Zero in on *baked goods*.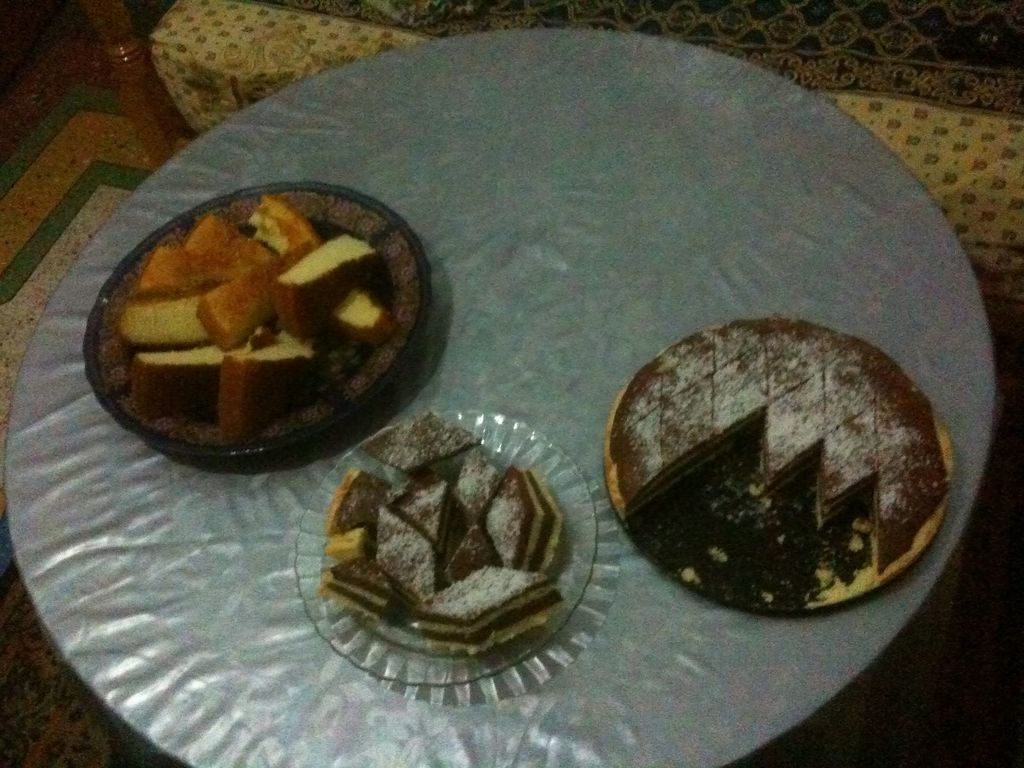
Zeroed in: Rect(637, 332, 947, 620).
